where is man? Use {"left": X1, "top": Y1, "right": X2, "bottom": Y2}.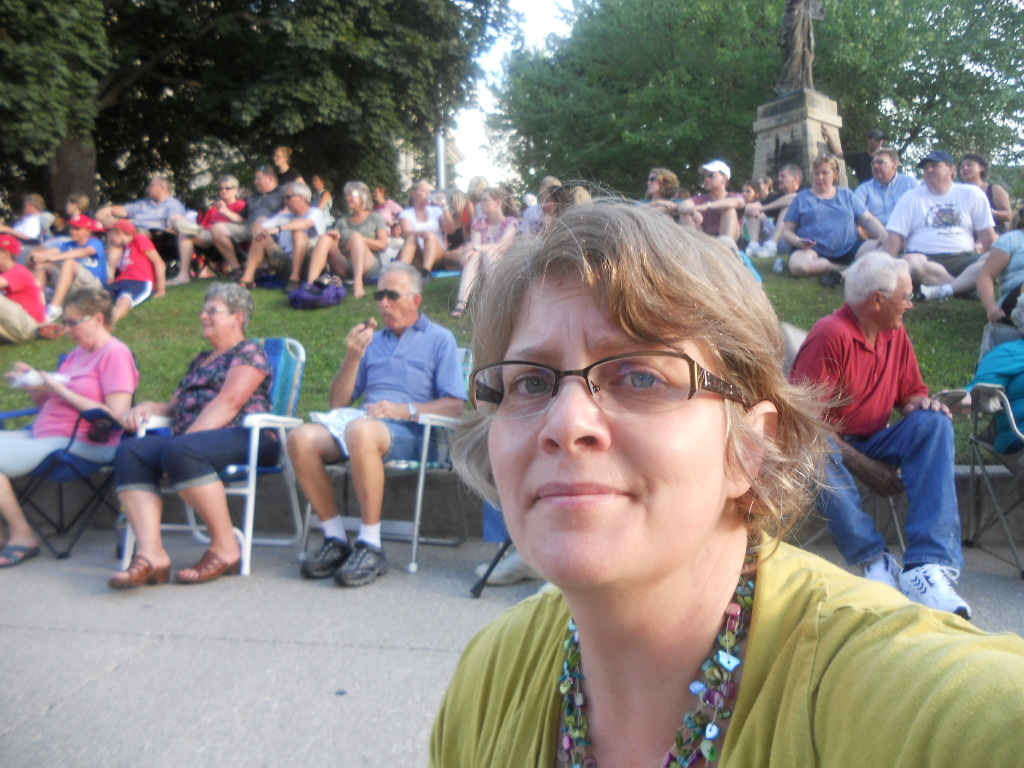
{"left": 283, "top": 261, "right": 466, "bottom": 585}.
